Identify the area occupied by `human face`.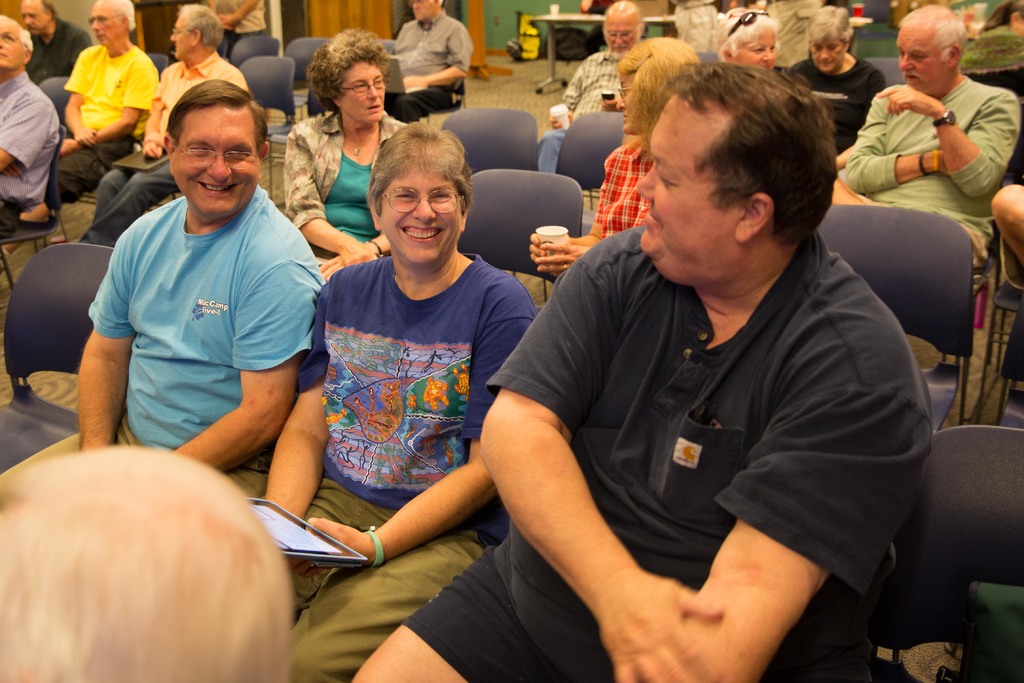
Area: {"x1": 90, "y1": 9, "x2": 118, "y2": 45}.
